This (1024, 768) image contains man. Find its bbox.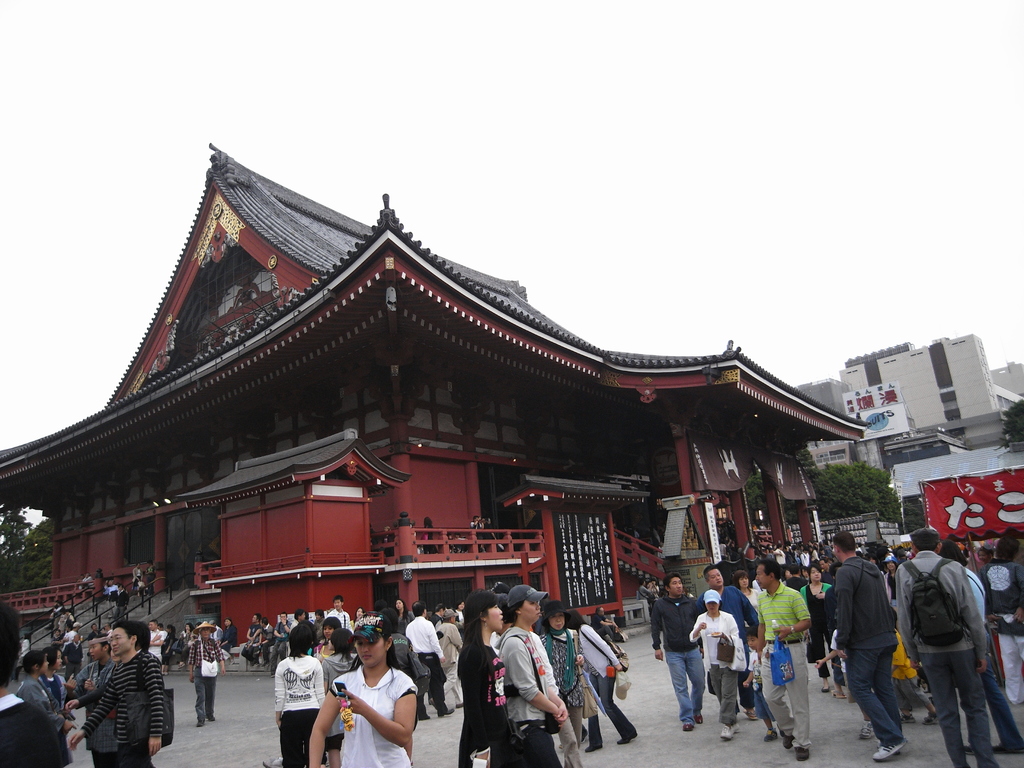
box(833, 529, 904, 760).
